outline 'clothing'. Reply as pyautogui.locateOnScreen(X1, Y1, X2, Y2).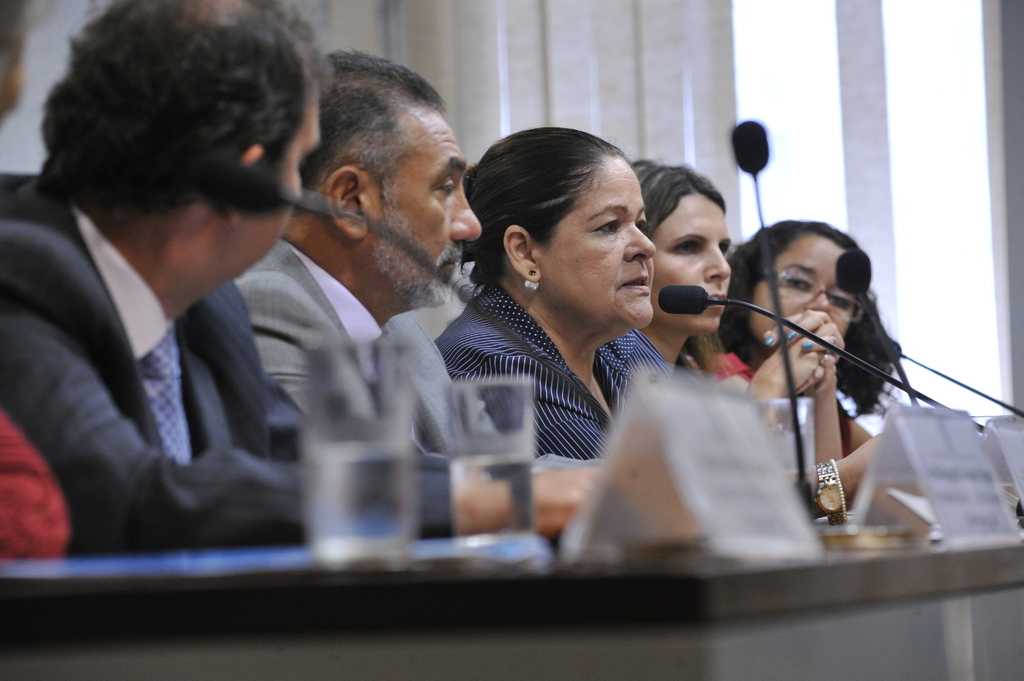
pyautogui.locateOnScreen(235, 234, 392, 446).
